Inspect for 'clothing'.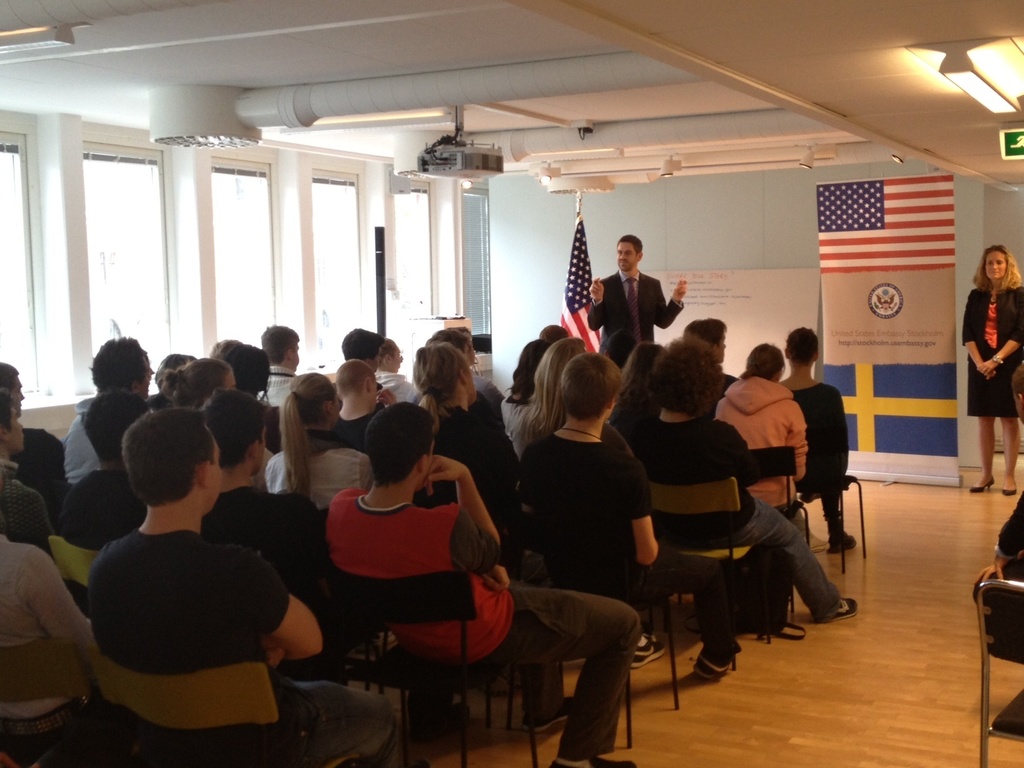
Inspection: x1=961, y1=284, x2=1021, y2=417.
